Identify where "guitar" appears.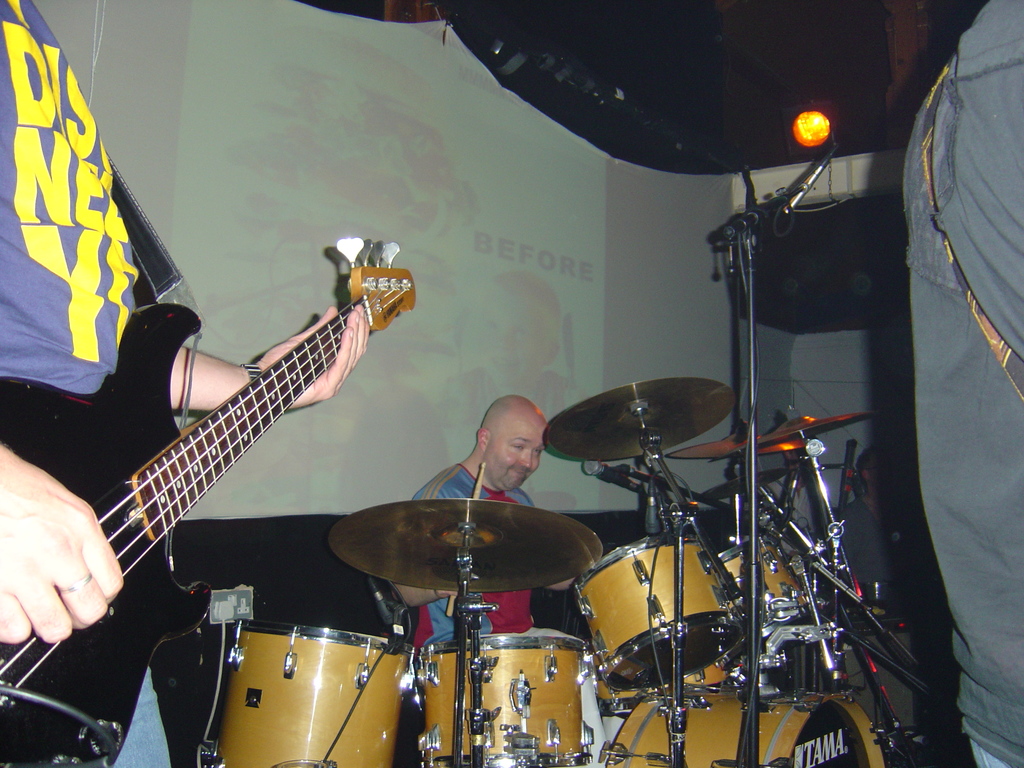
Appears at bbox=[0, 230, 421, 678].
